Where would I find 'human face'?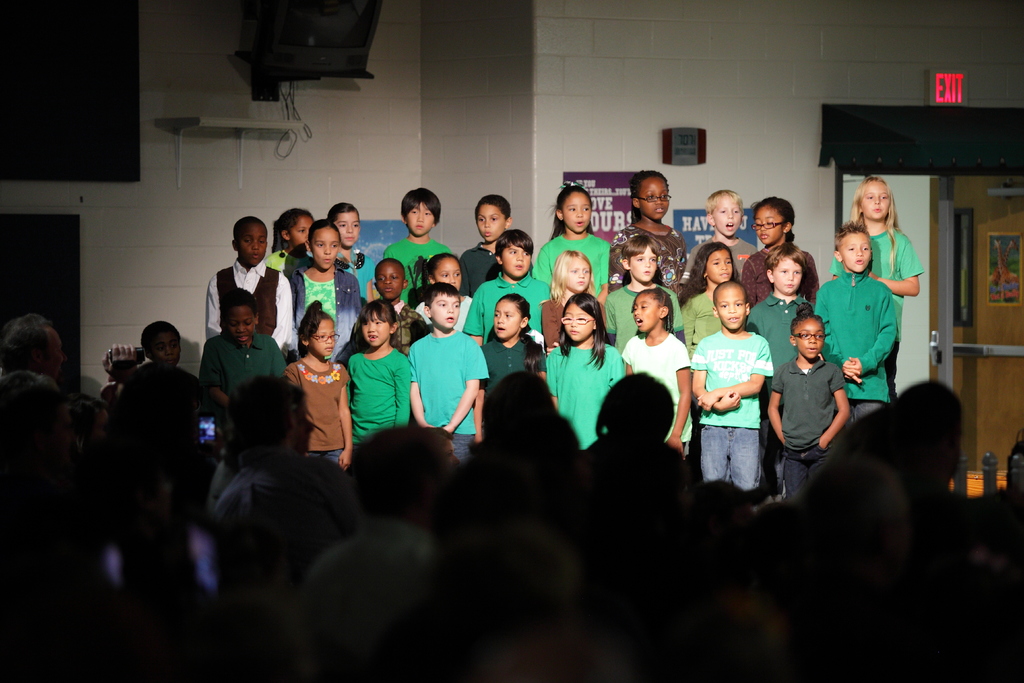
At detection(292, 217, 312, 248).
